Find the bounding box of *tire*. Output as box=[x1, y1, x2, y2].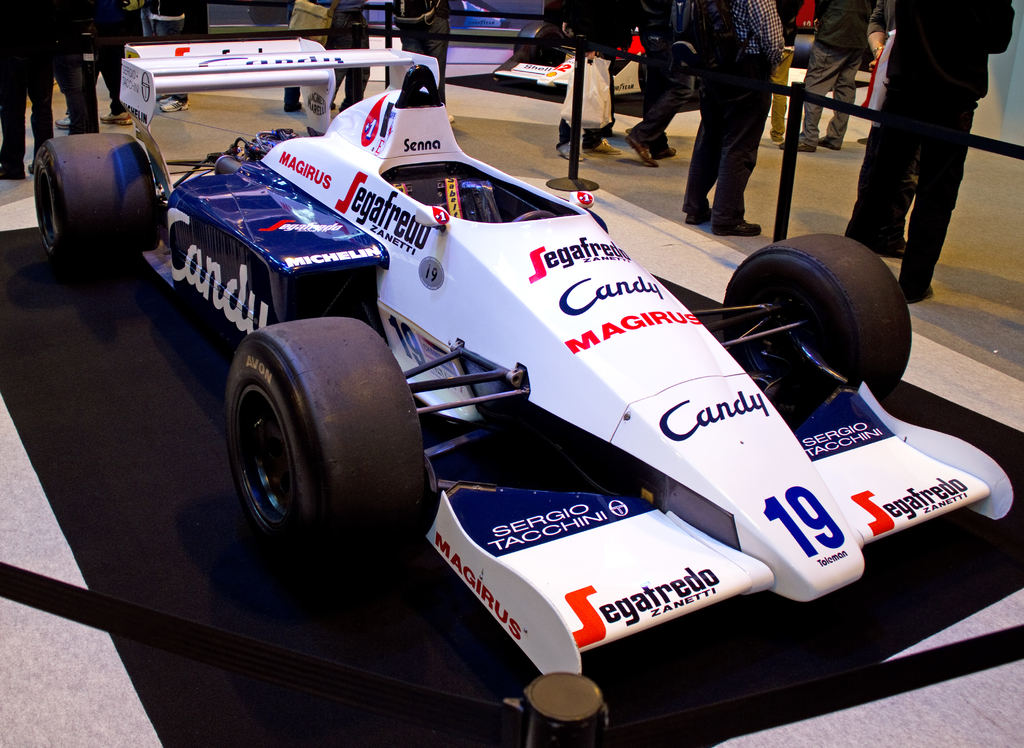
box=[215, 304, 422, 560].
